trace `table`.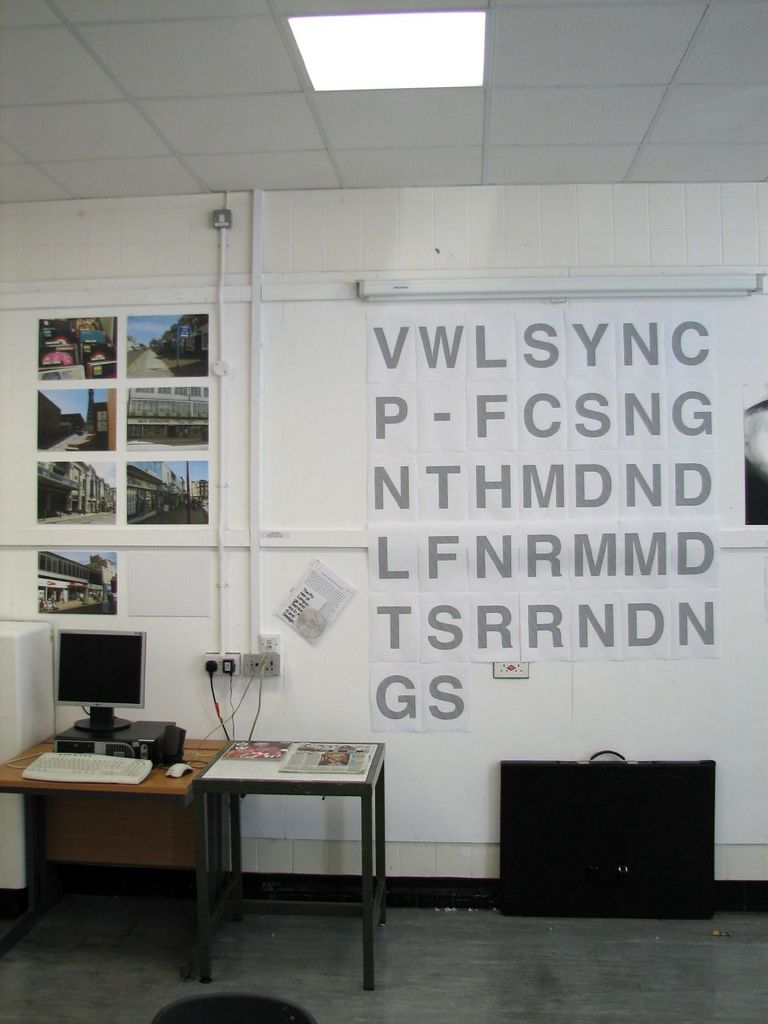
Traced to <bbox>164, 728, 400, 959</bbox>.
